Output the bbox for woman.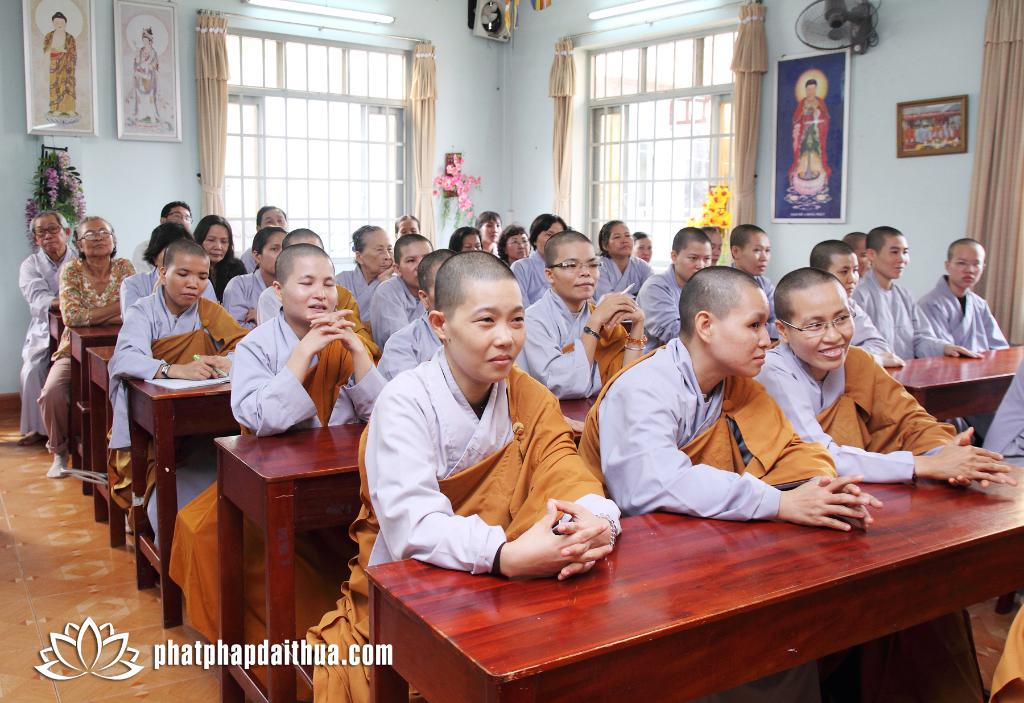
bbox=(335, 225, 397, 314).
